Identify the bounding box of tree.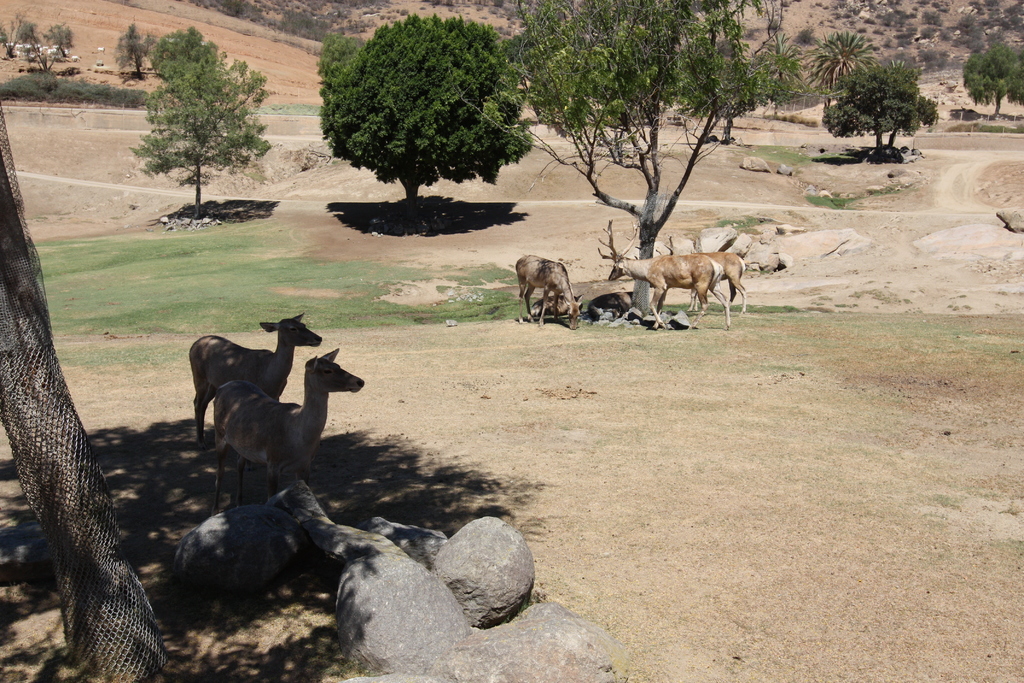
(115,22,156,82).
